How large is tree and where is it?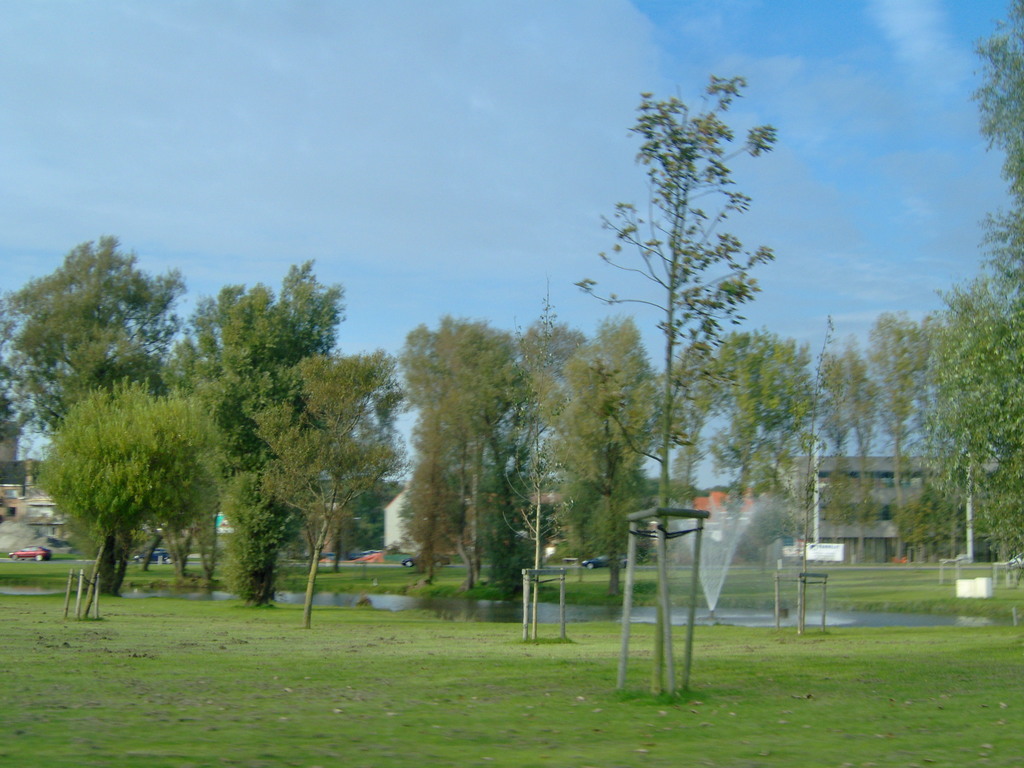
Bounding box: l=156, t=257, r=355, b=602.
